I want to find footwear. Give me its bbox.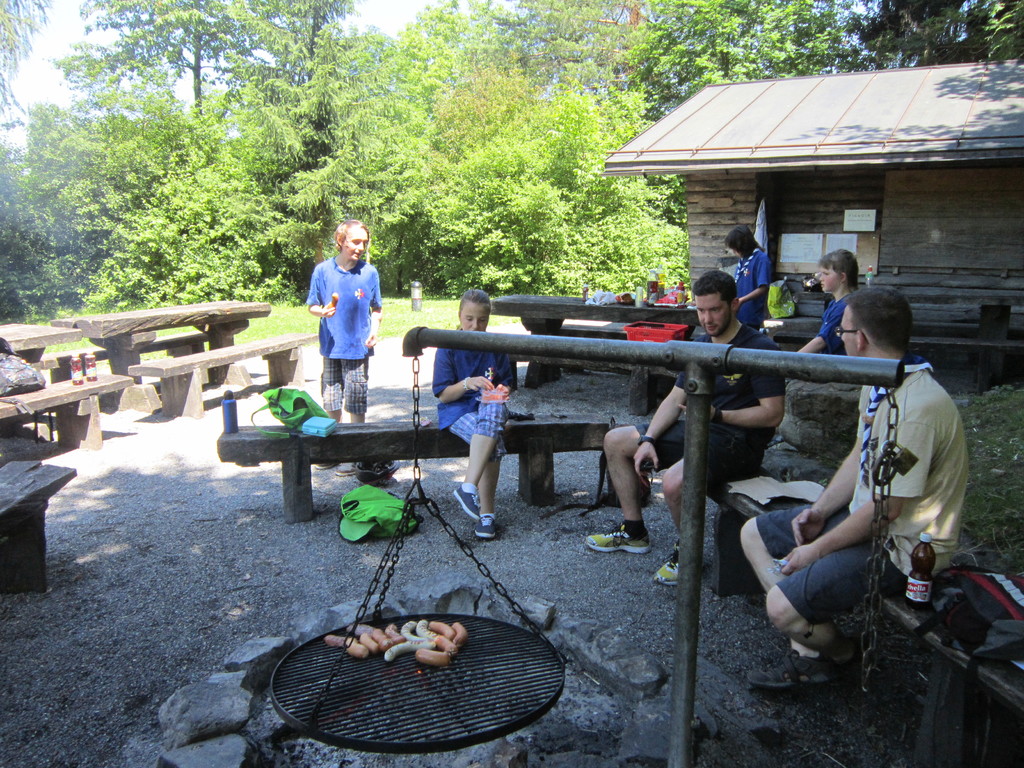
detection(583, 531, 652, 556).
